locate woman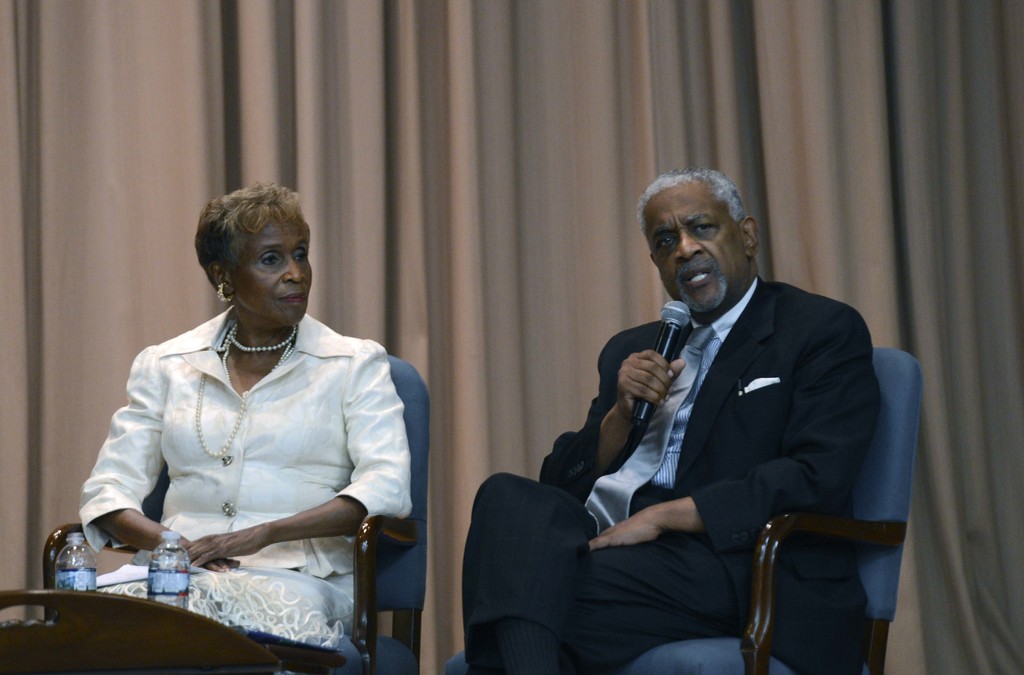
71/196/409/659
